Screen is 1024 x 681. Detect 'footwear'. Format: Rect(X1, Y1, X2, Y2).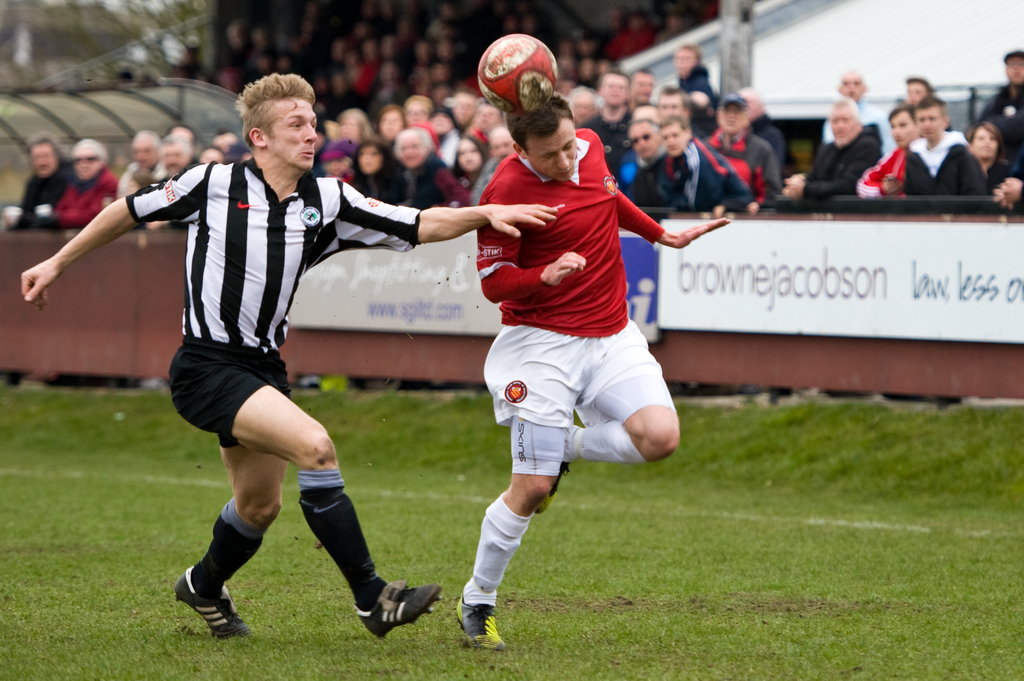
Rect(451, 595, 504, 650).
